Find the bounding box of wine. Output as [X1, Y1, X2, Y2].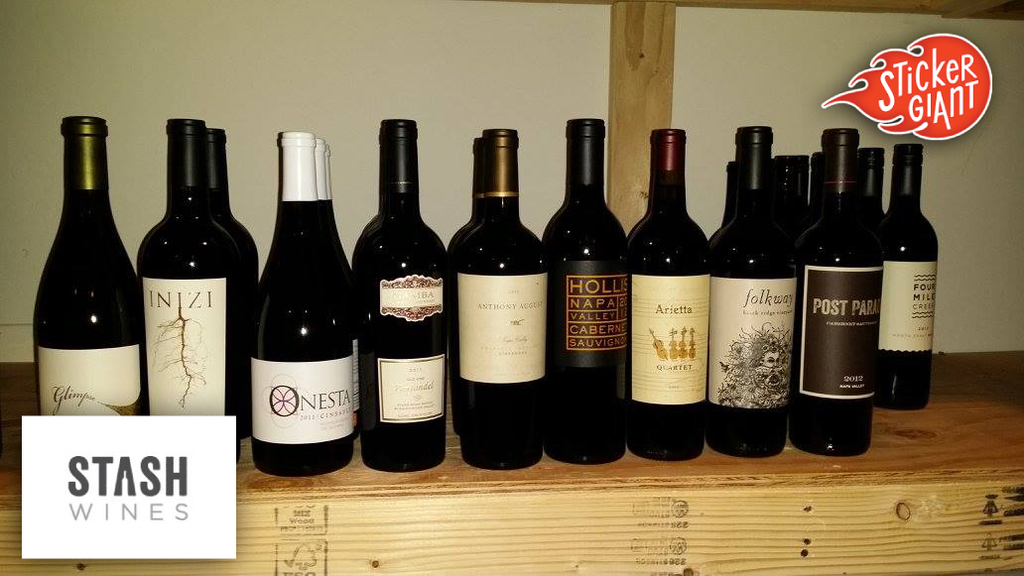
[206, 128, 258, 442].
